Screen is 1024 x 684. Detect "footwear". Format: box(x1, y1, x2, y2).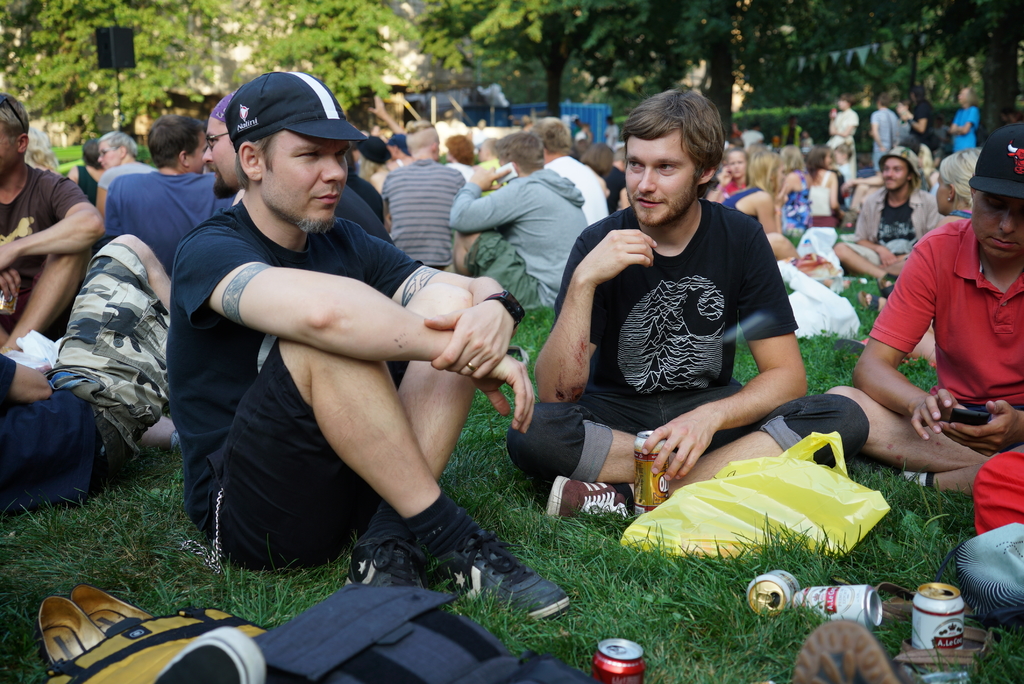
box(857, 290, 878, 311).
